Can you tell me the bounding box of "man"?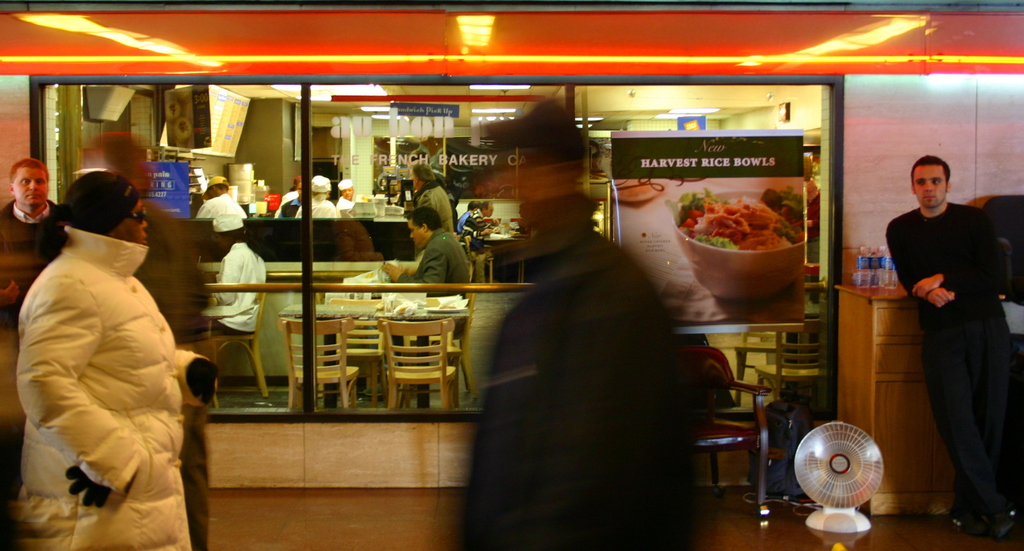
298, 176, 331, 223.
